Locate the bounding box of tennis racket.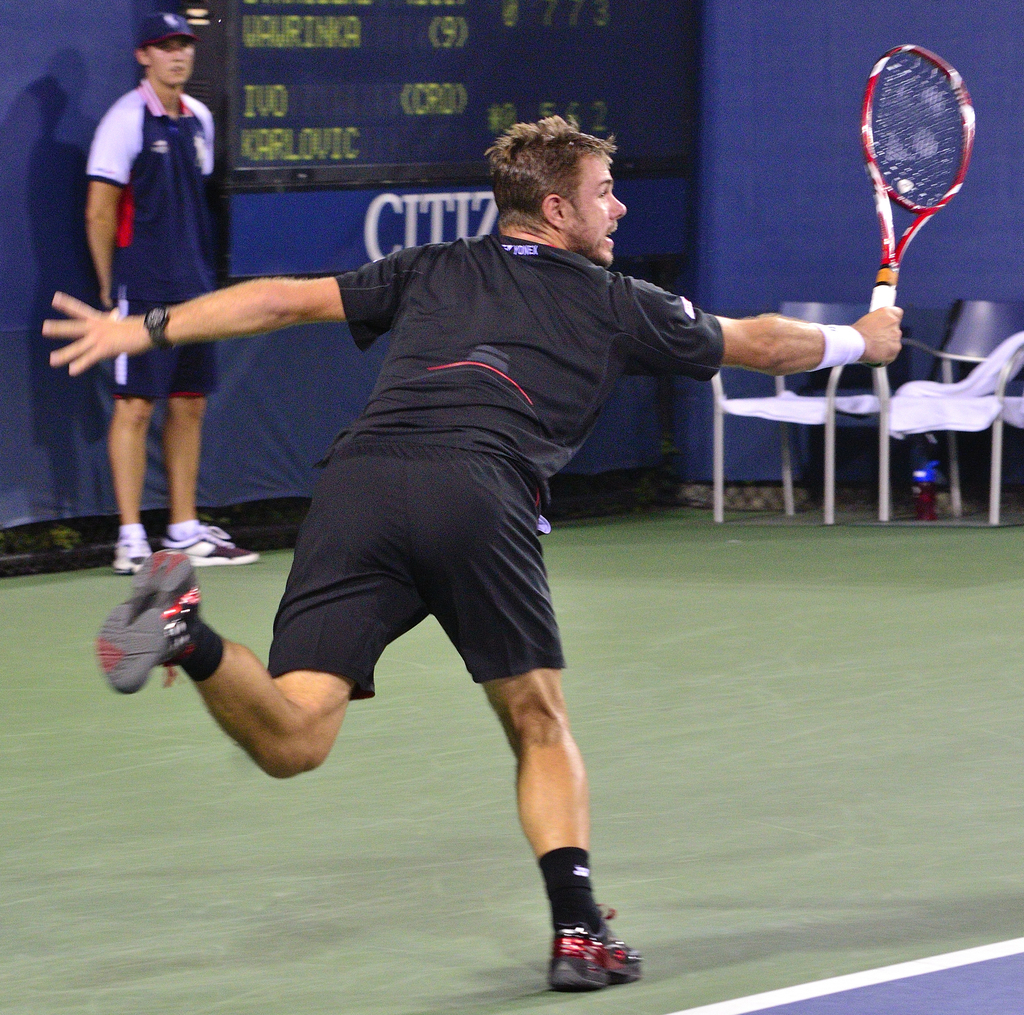
Bounding box: <box>856,42,976,366</box>.
